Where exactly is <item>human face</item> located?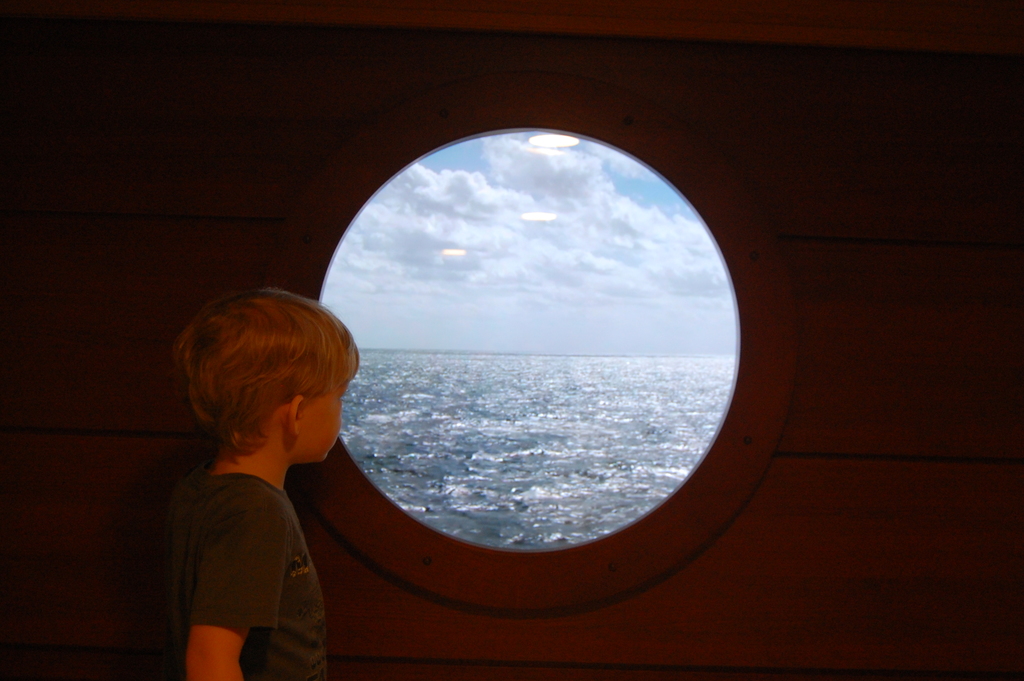
Its bounding box is 300:377:349:463.
